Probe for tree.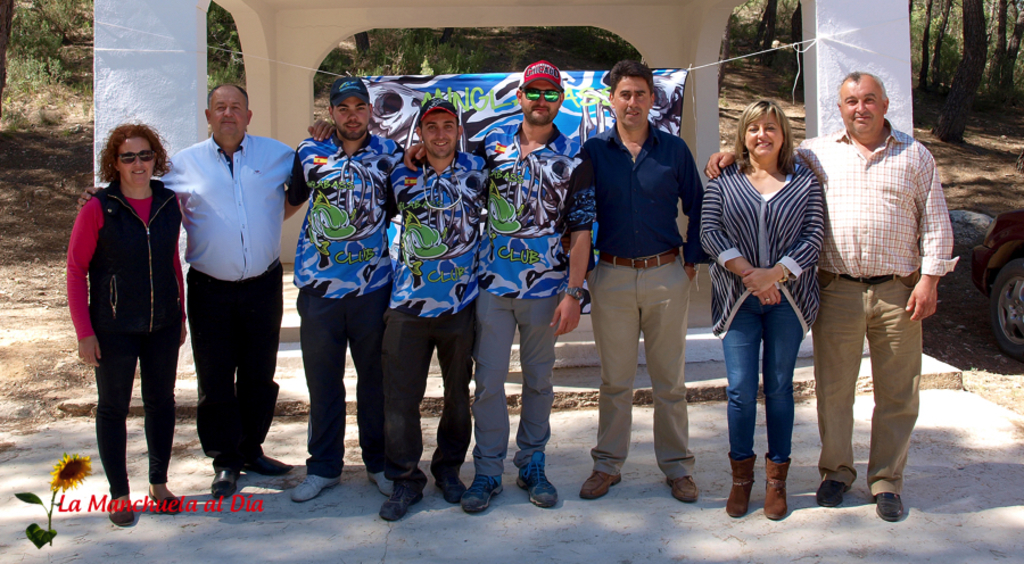
Probe result: x1=0, y1=0, x2=93, y2=149.
